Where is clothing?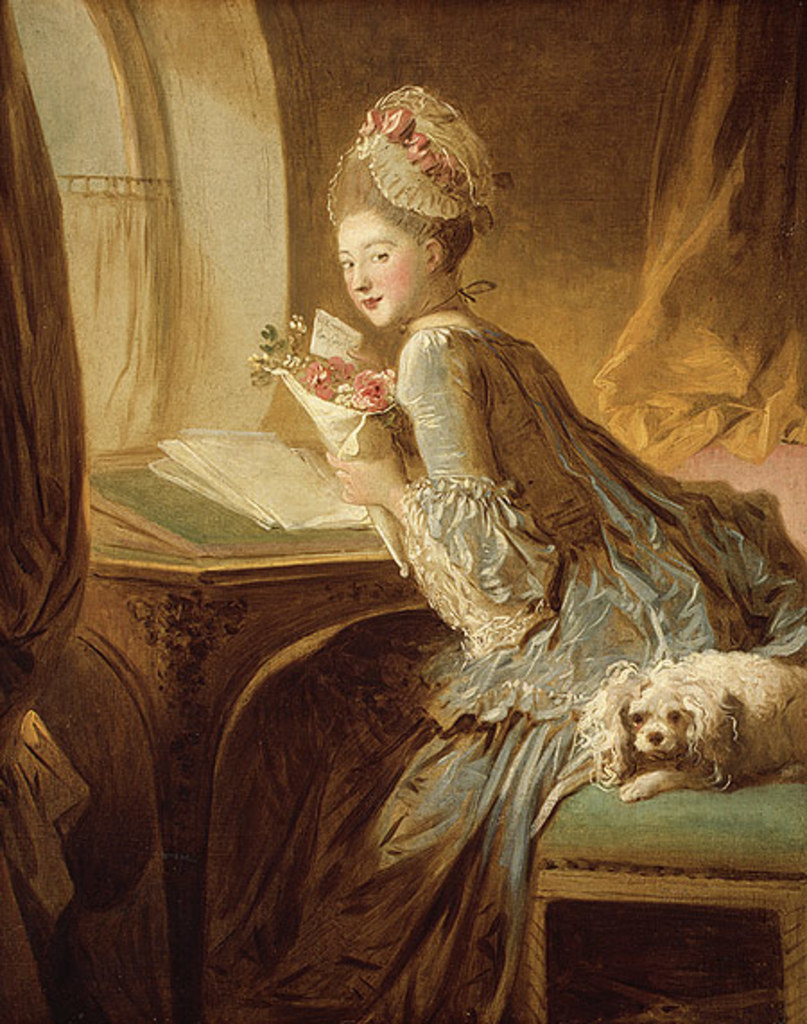
[82,321,805,1022].
